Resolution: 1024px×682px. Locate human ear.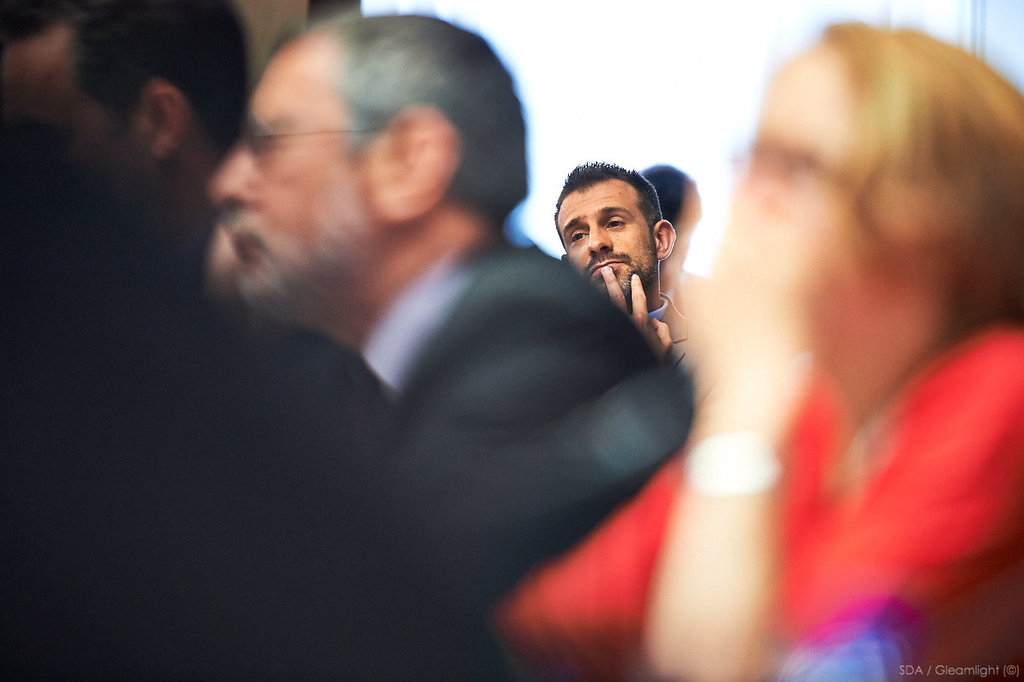
bbox=(655, 217, 676, 263).
